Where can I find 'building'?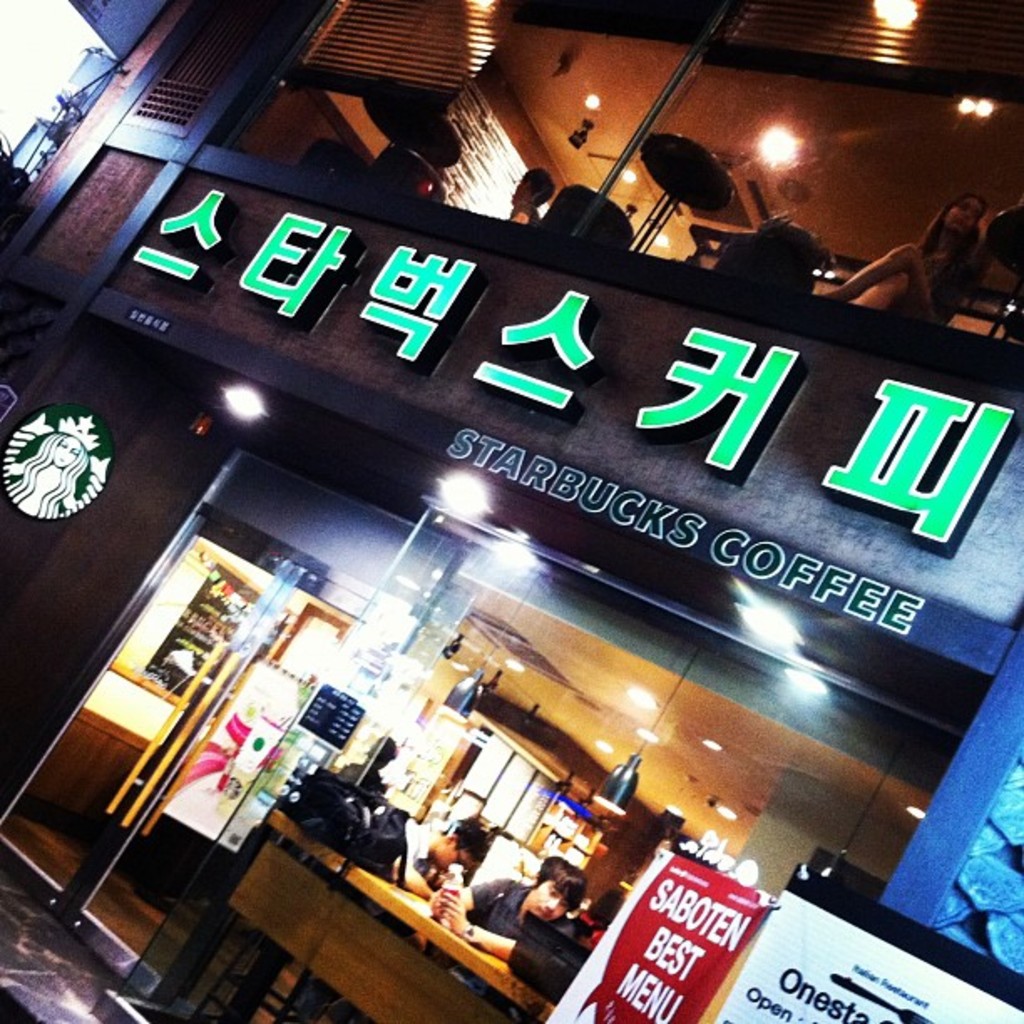
You can find it at bbox=[0, 0, 1022, 1022].
